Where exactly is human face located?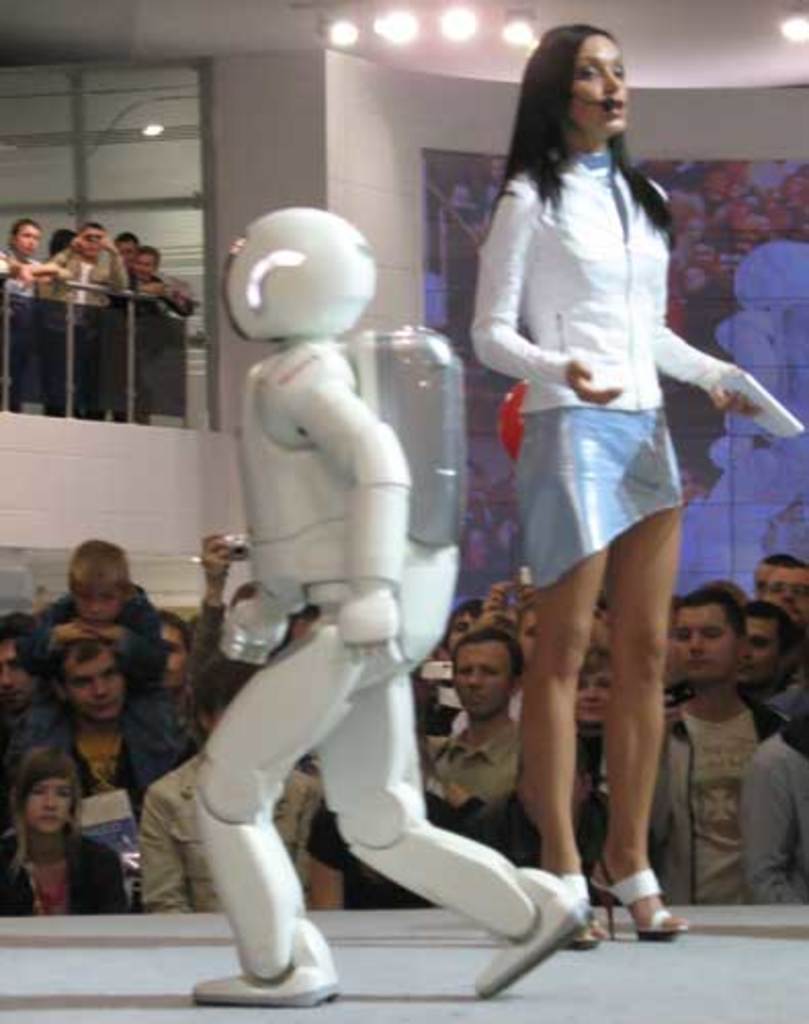
Its bounding box is BBox(760, 553, 807, 610).
